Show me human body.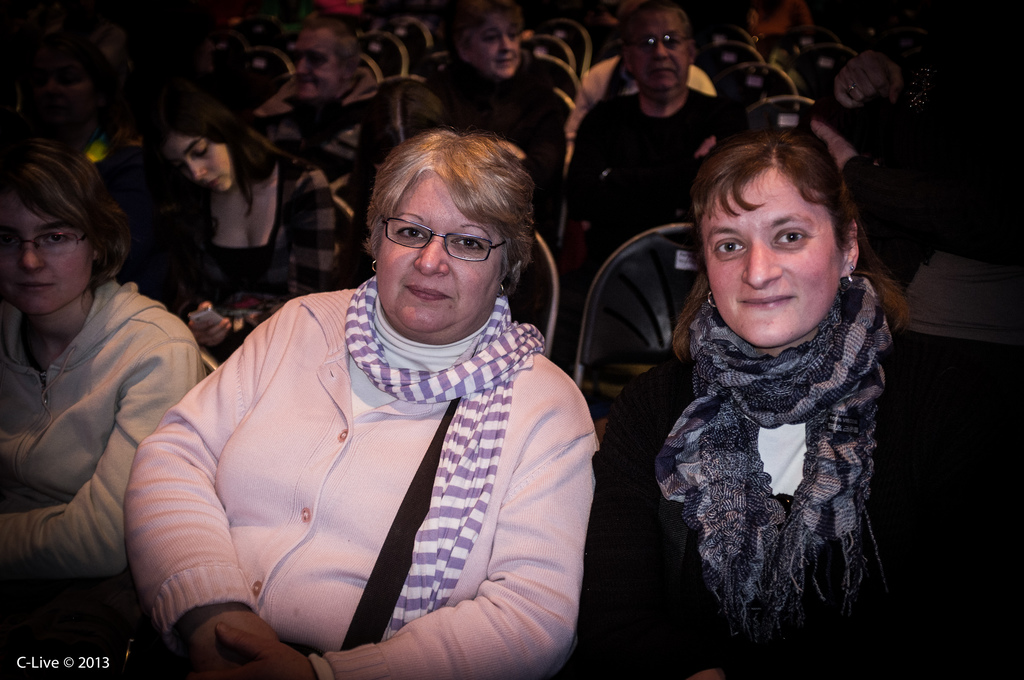
human body is here: (left=0, top=140, right=199, bottom=674).
